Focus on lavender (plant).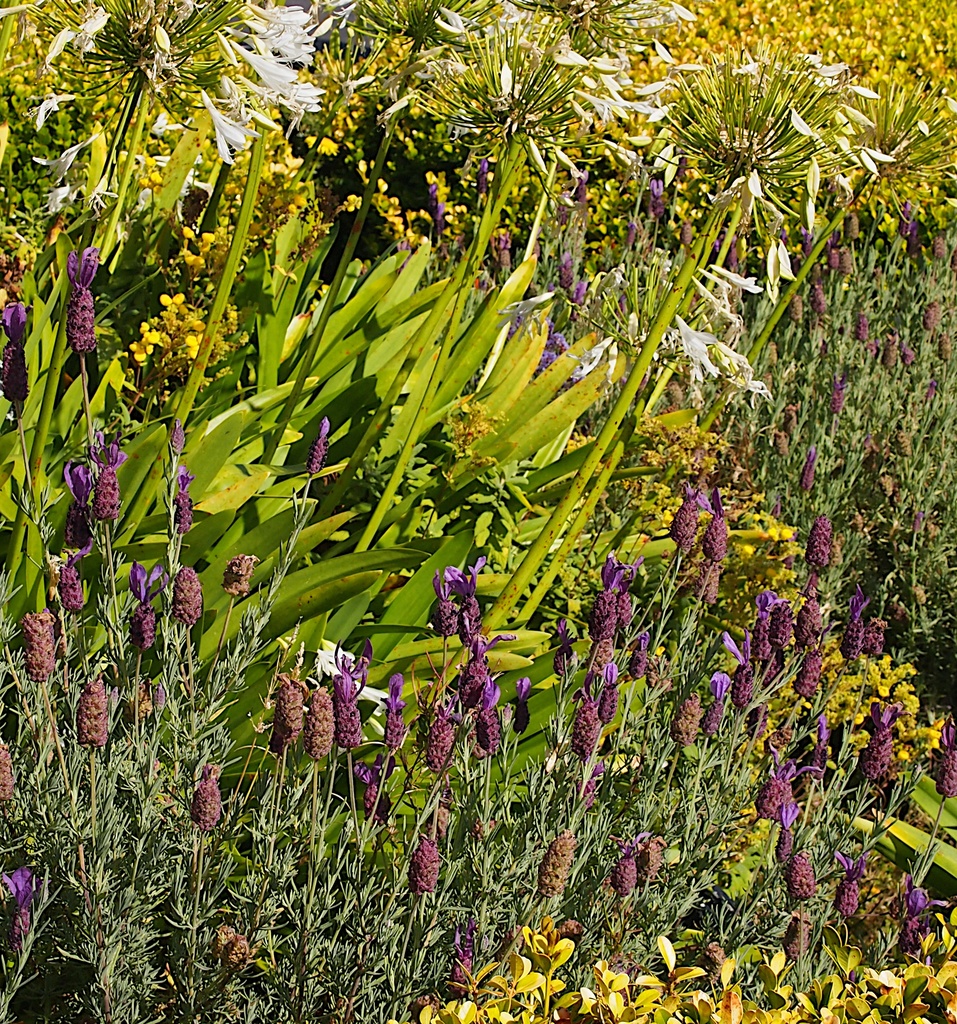
Focused at select_region(0, 264, 36, 385).
